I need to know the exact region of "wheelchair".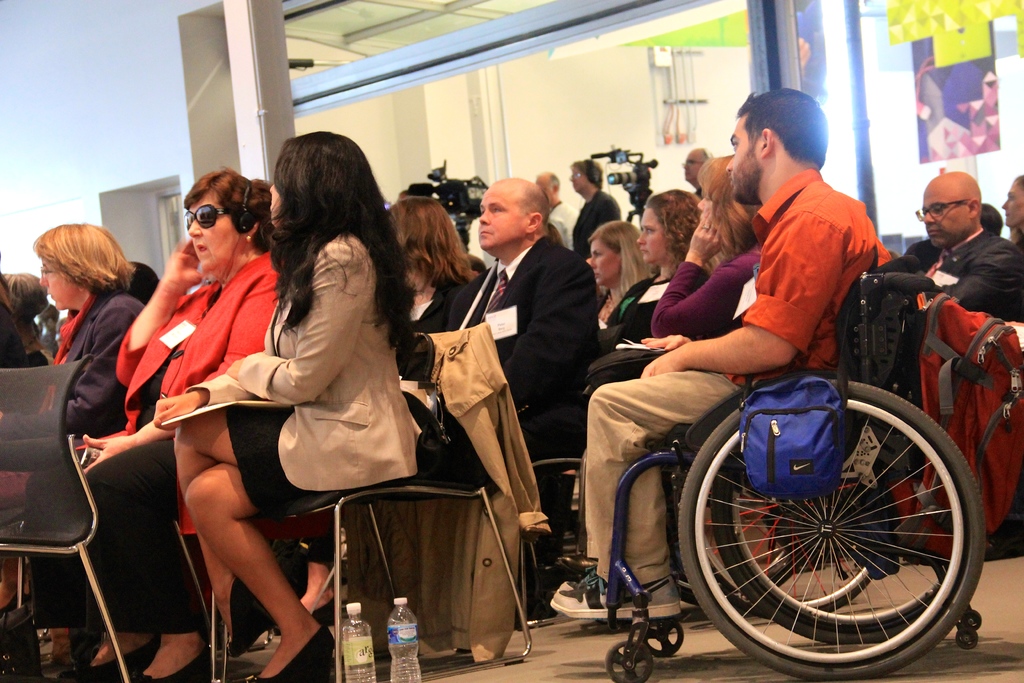
Region: detection(602, 252, 986, 680).
